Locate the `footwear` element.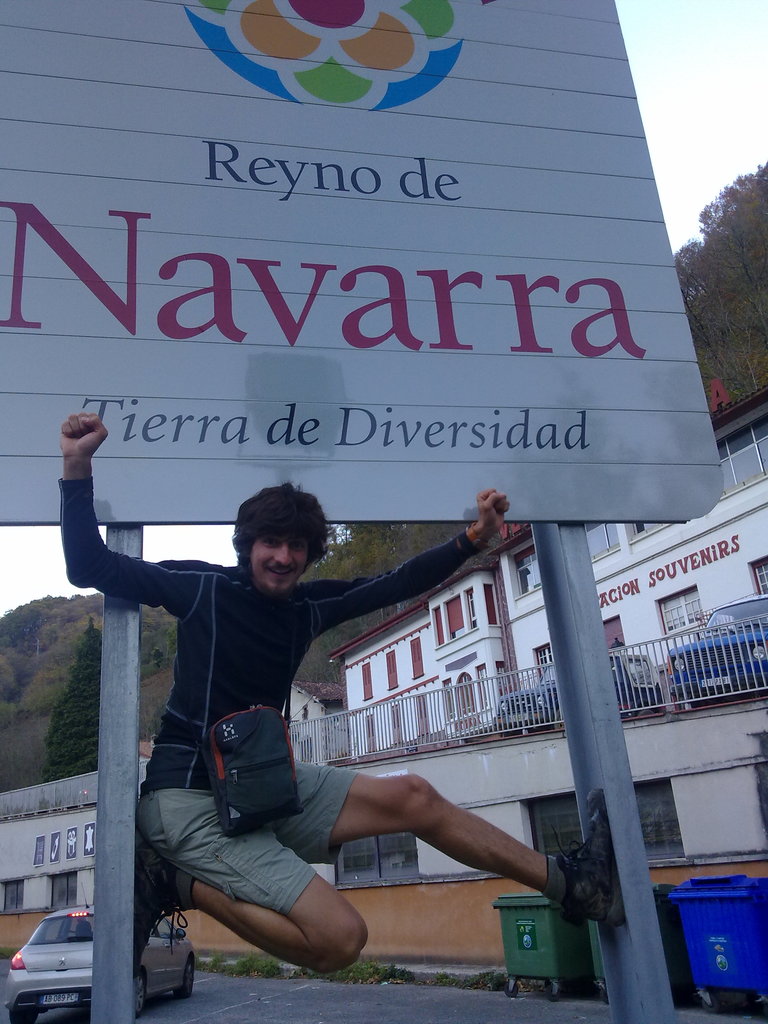
Element bbox: region(550, 792, 624, 926).
